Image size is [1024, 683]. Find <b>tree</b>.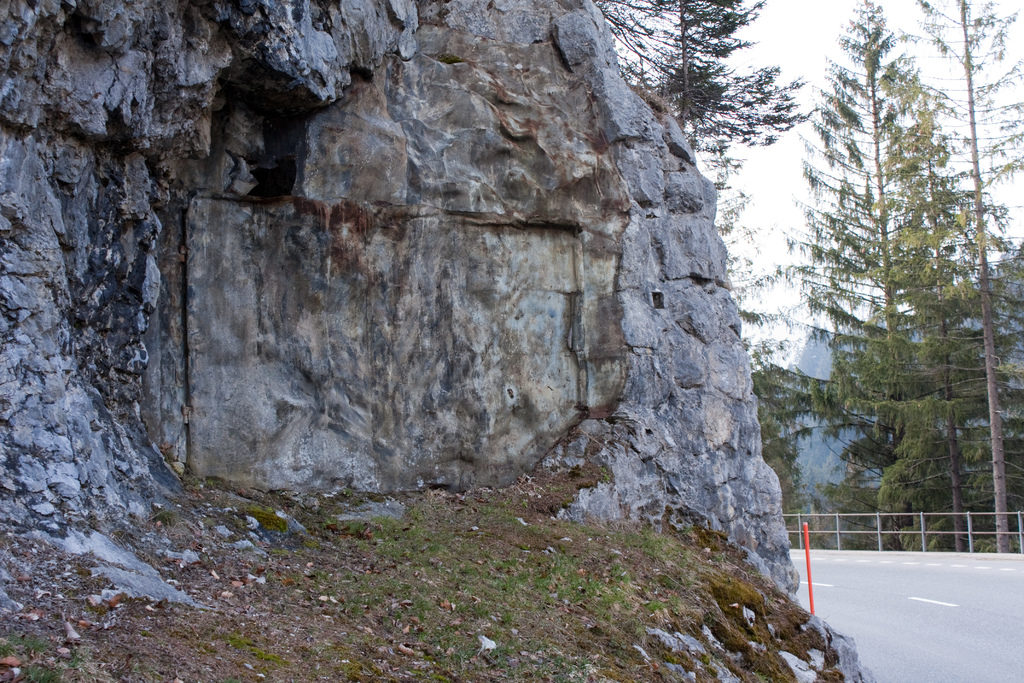
{"left": 593, "top": 0, "right": 808, "bottom": 174}.
